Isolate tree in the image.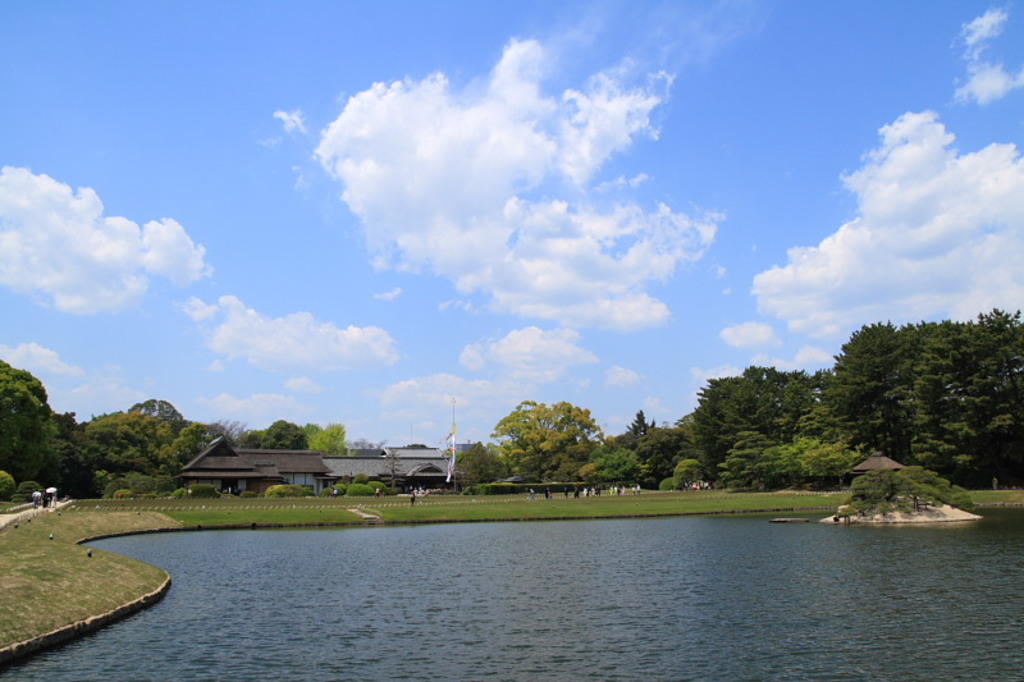
Isolated region: {"x1": 115, "y1": 388, "x2": 209, "y2": 434}.
